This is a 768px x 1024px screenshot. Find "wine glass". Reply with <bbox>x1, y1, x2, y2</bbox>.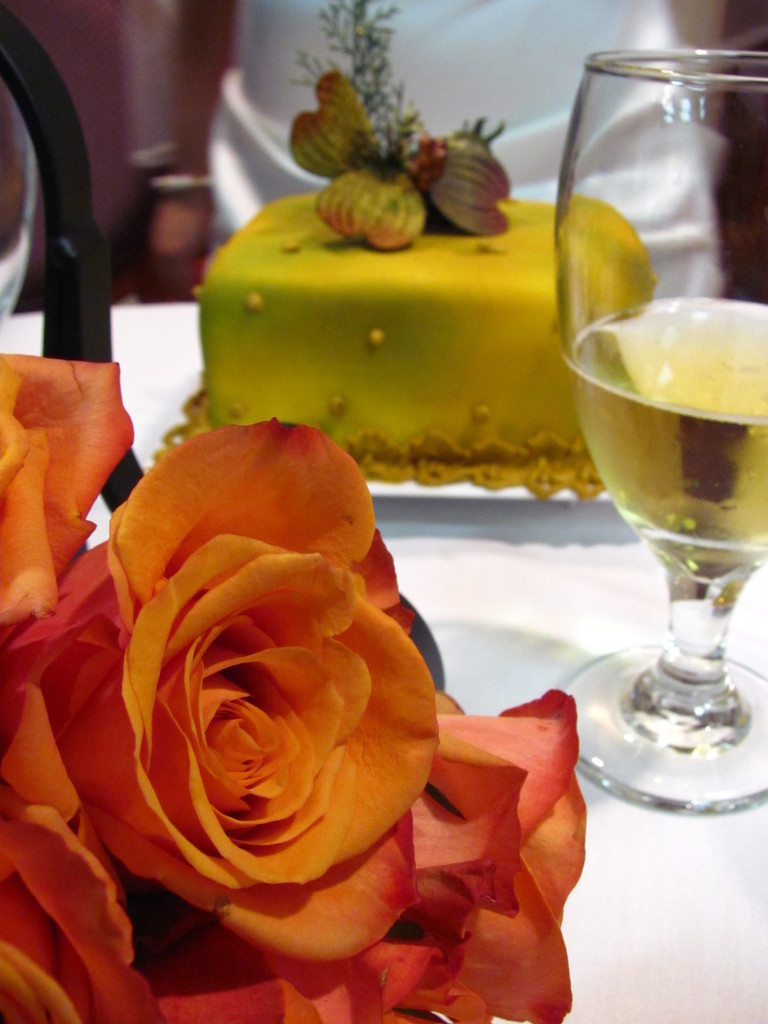
<bbox>557, 43, 767, 809</bbox>.
